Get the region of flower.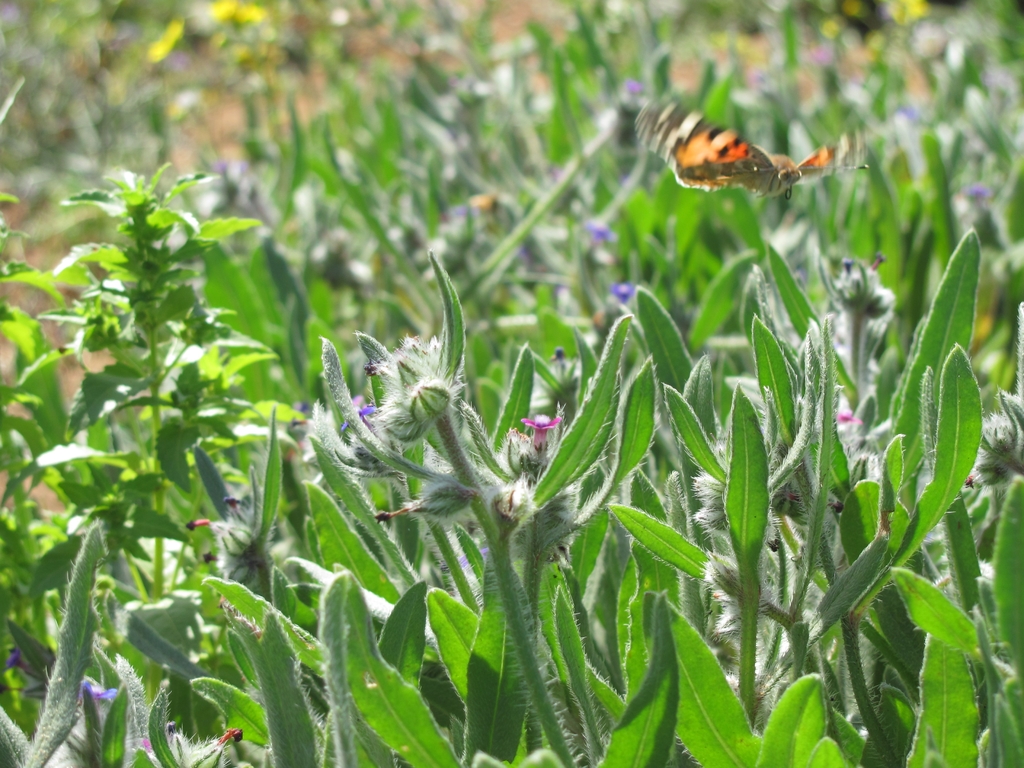
left=546, top=345, right=563, bottom=364.
